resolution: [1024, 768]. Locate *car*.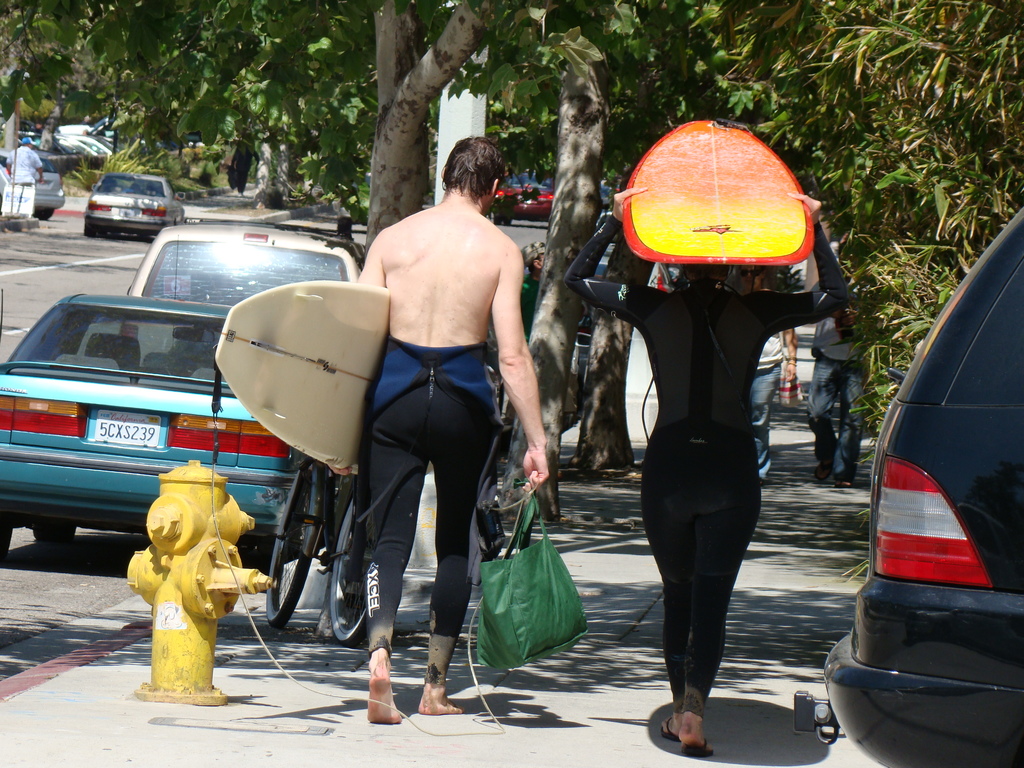
476 163 555 223.
